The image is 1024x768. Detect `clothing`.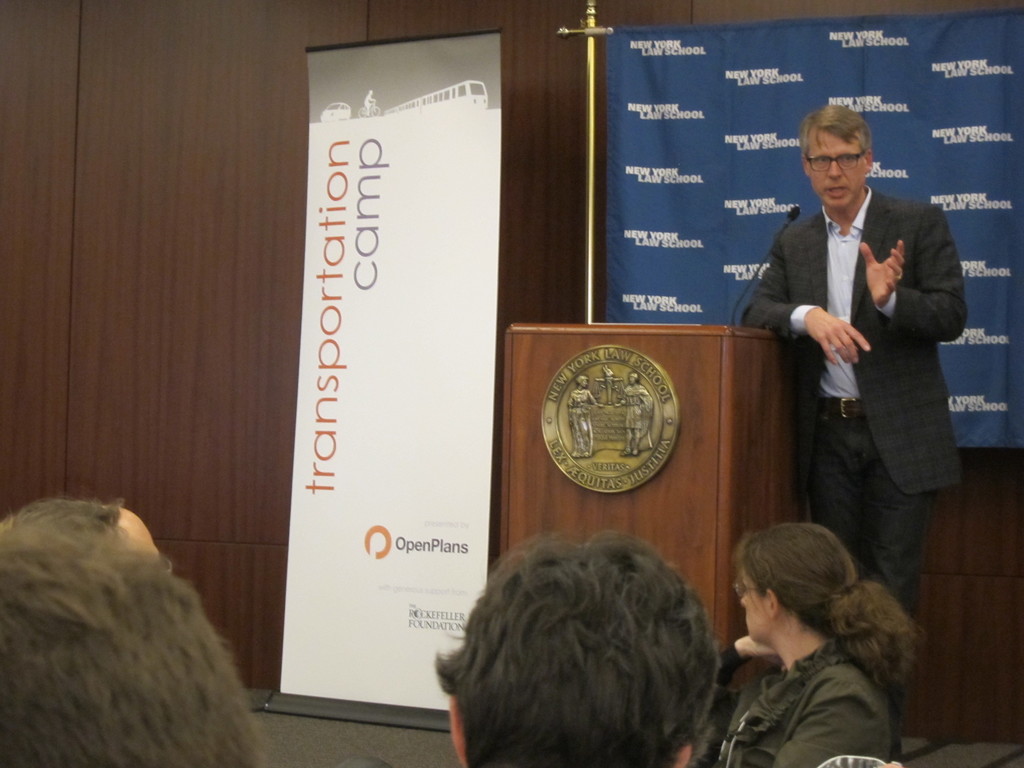
Detection: box(742, 179, 974, 621).
